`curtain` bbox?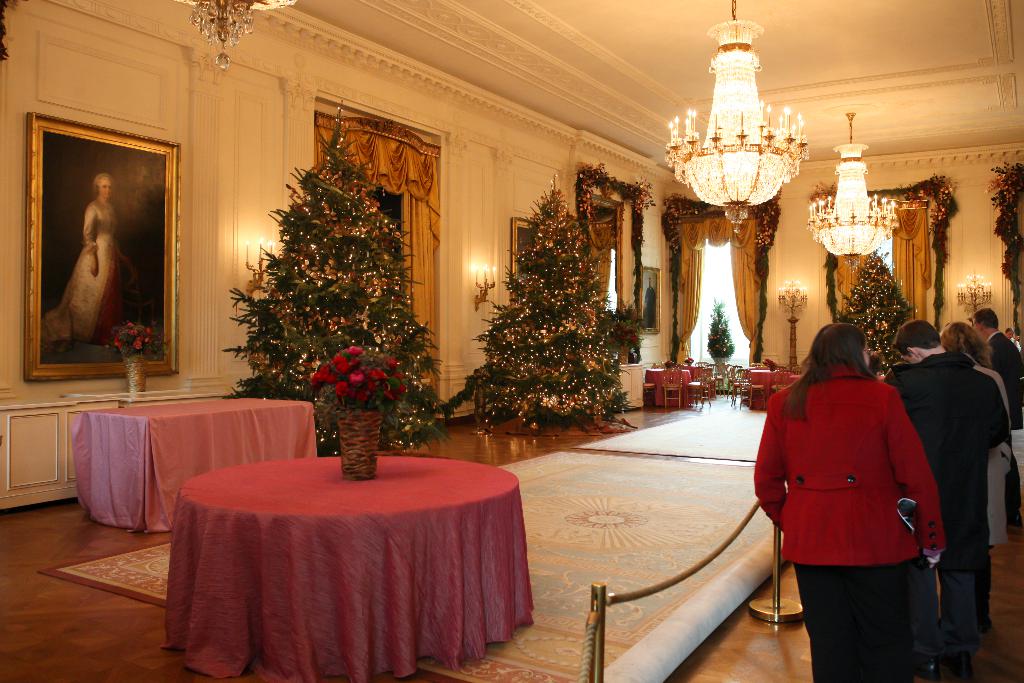
box(315, 111, 435, 396)
